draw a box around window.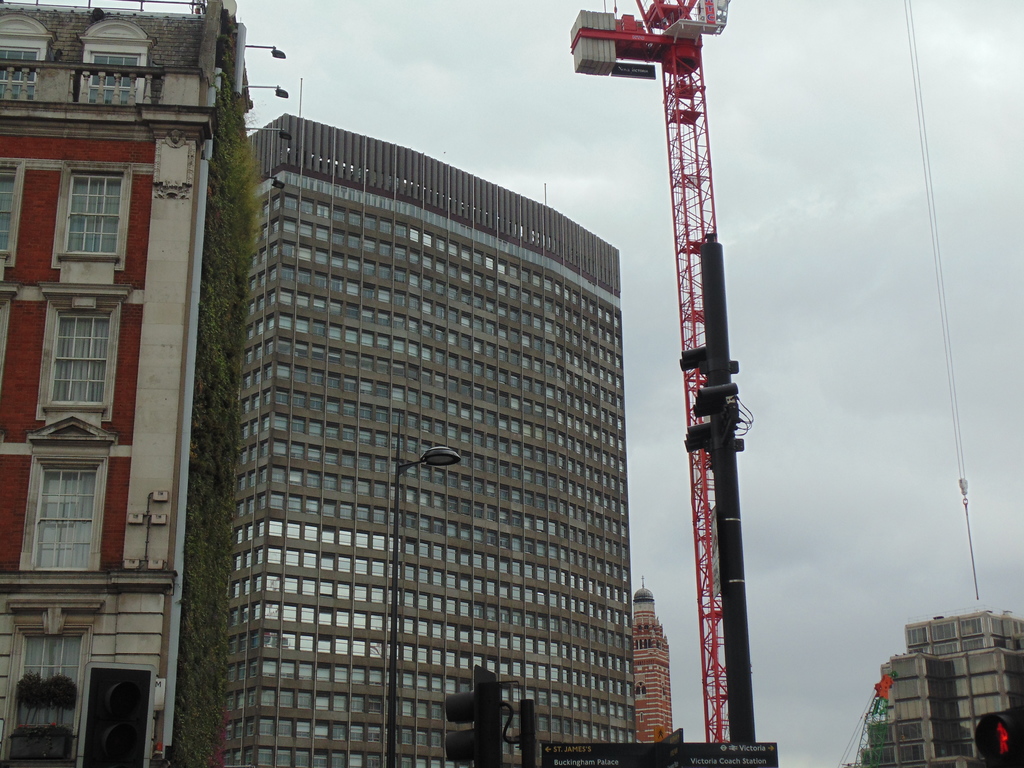
region(959, 618, 981, 633).
